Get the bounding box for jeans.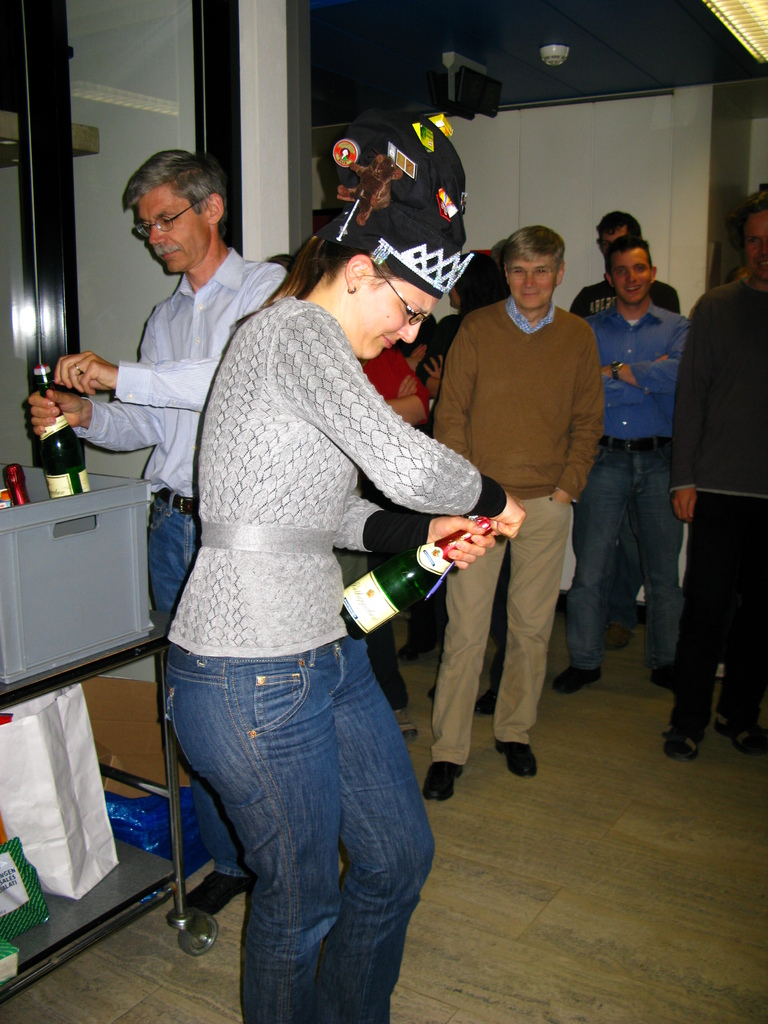
x1=154, y1=601, x2=426, y2=1023.
